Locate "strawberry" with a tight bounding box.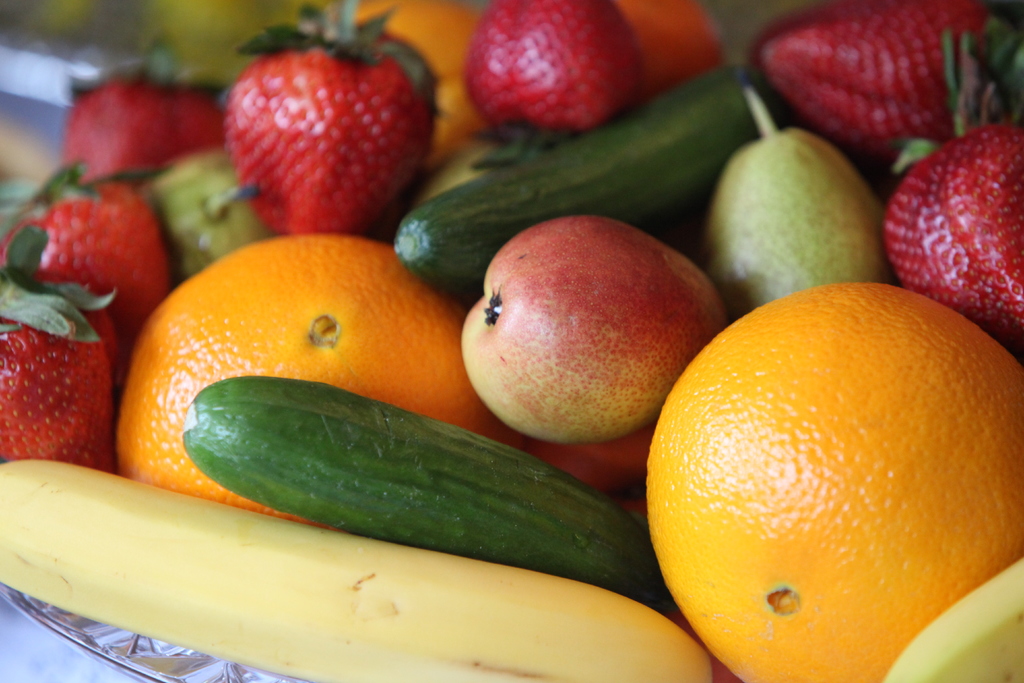
region(461, 0, 645, 151).
